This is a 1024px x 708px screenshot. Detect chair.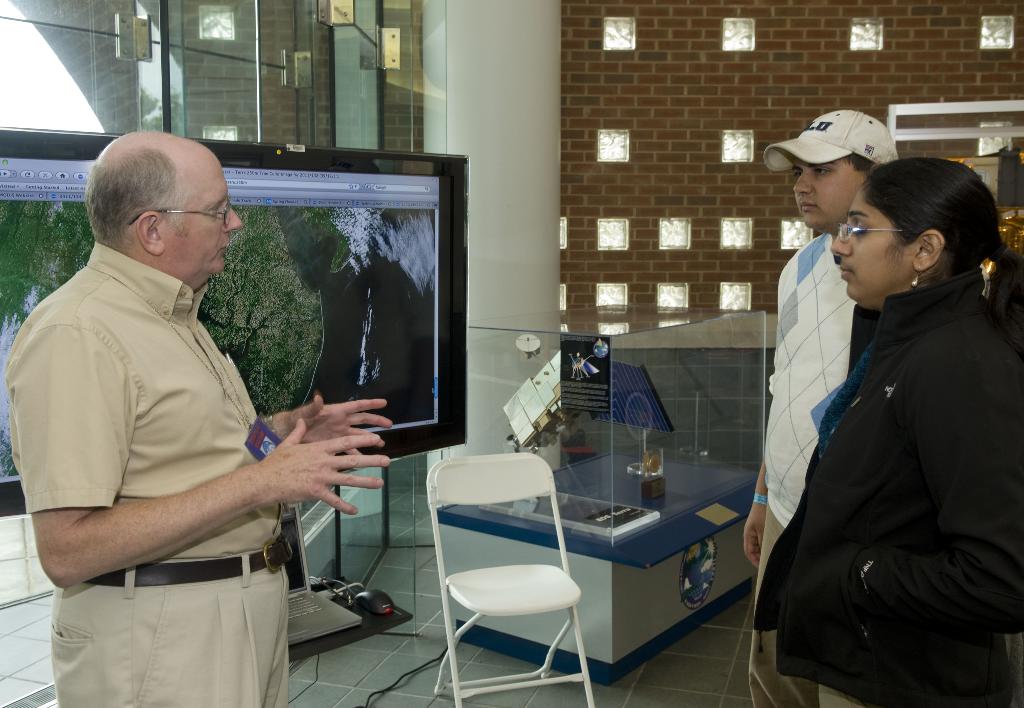
Rect(429, 449, 601, 707).
